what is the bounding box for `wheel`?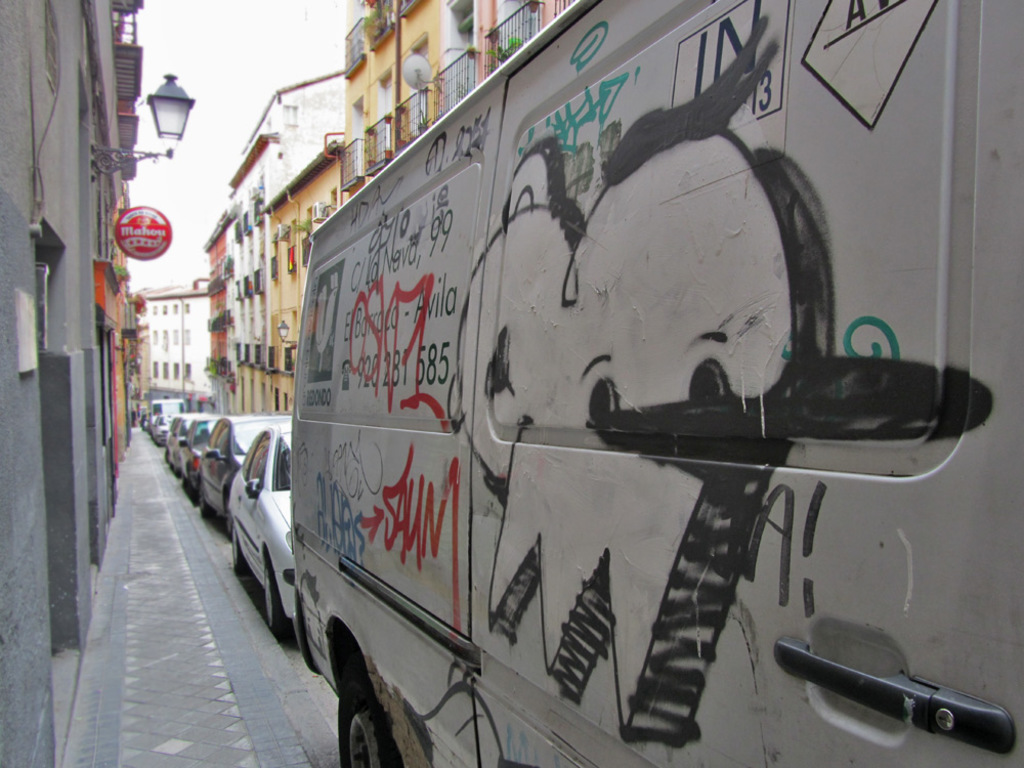
338:691:398:767.
